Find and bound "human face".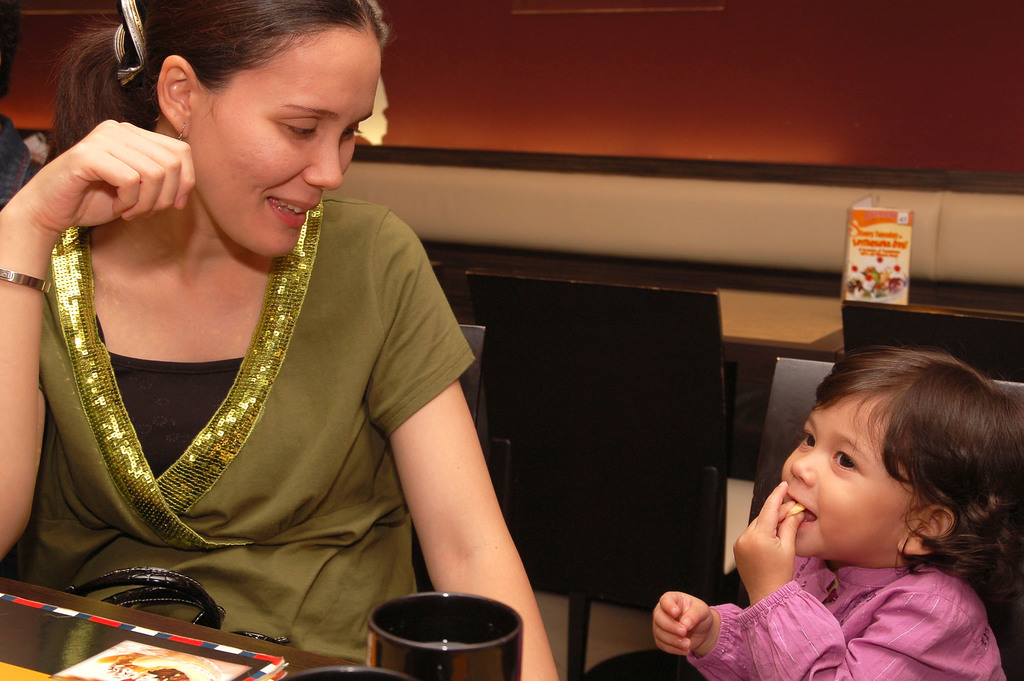
Bound: rect(200, 24, 383, 257).
